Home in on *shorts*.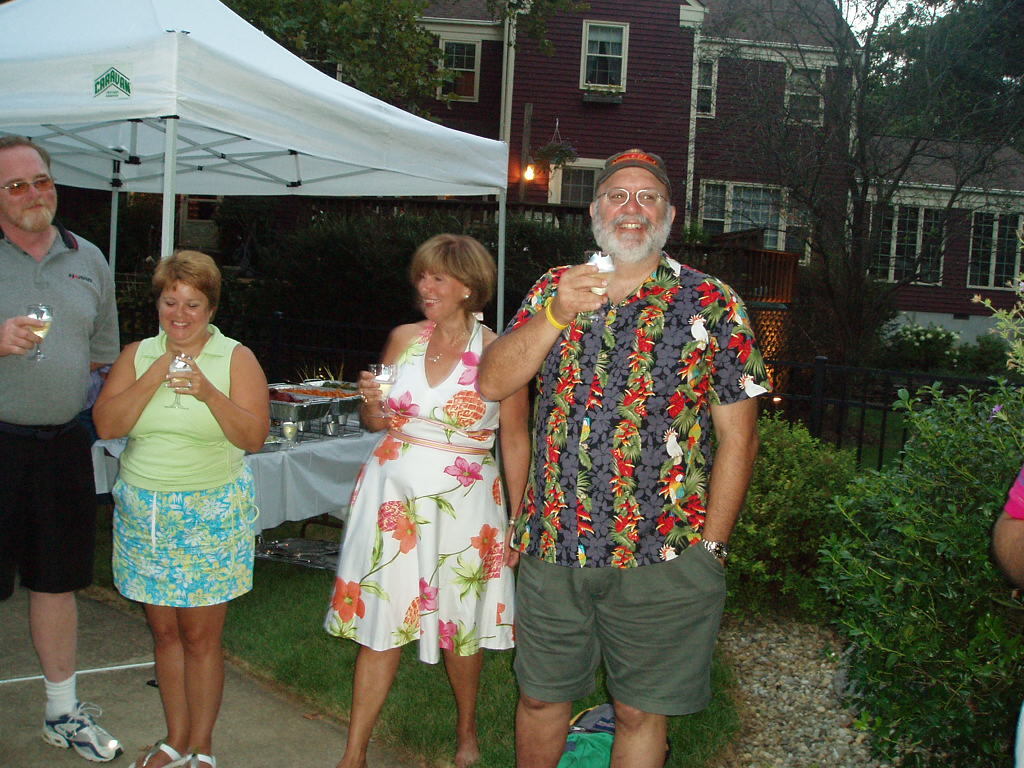
Homed in at region(116, 489, 256, 606).
